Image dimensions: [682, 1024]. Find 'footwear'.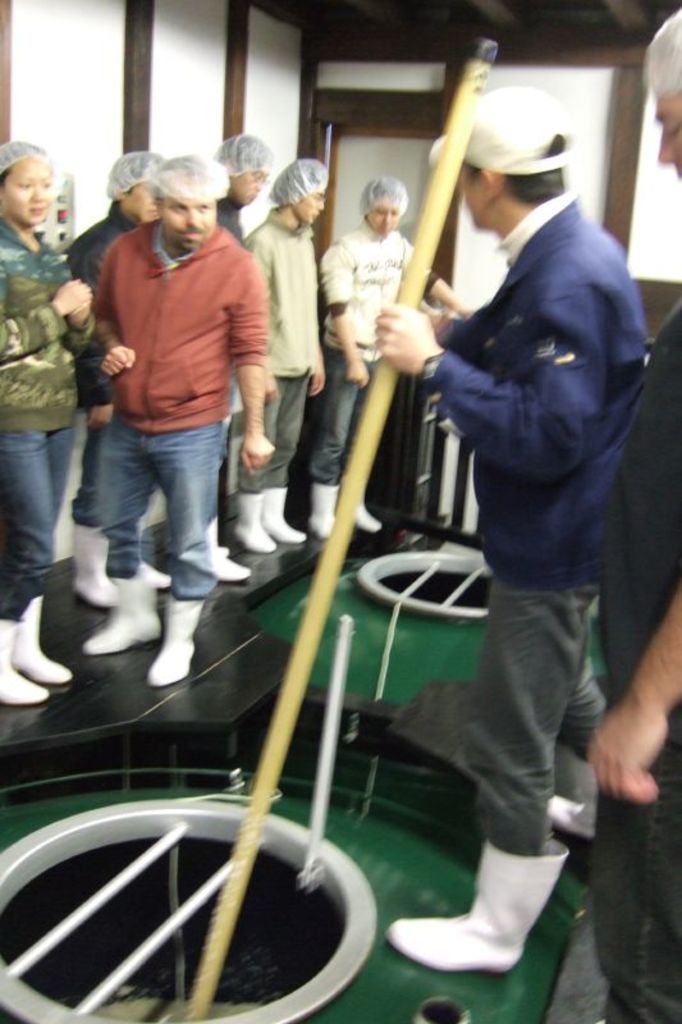
region(264, 490, 297, 557).
